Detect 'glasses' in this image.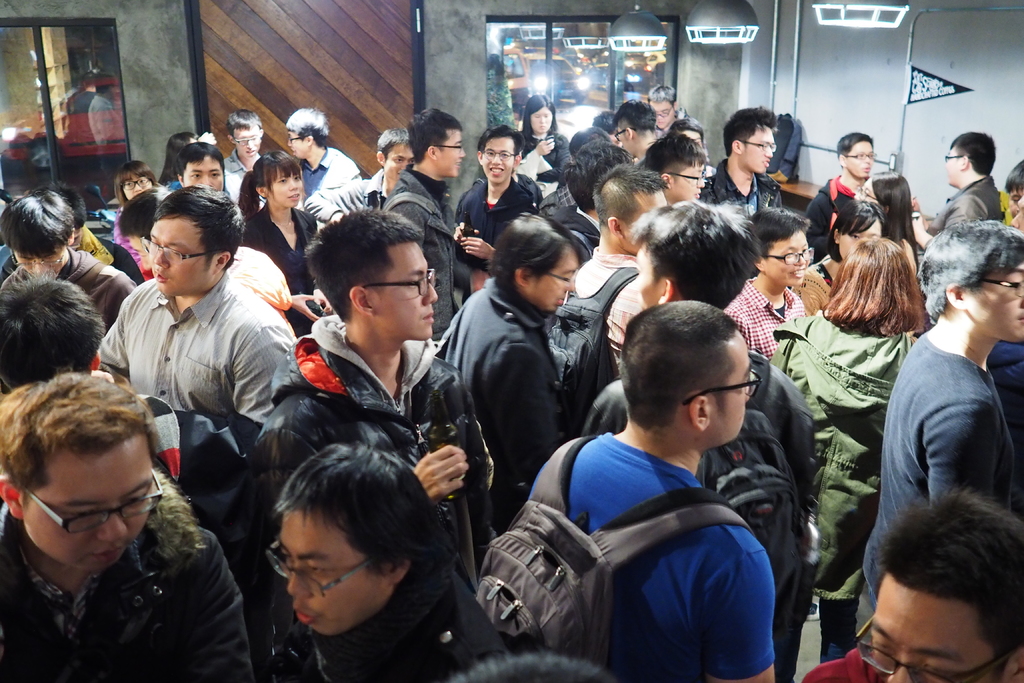
Detection: [x1=260, y1=541, x2=375, y2=599].
